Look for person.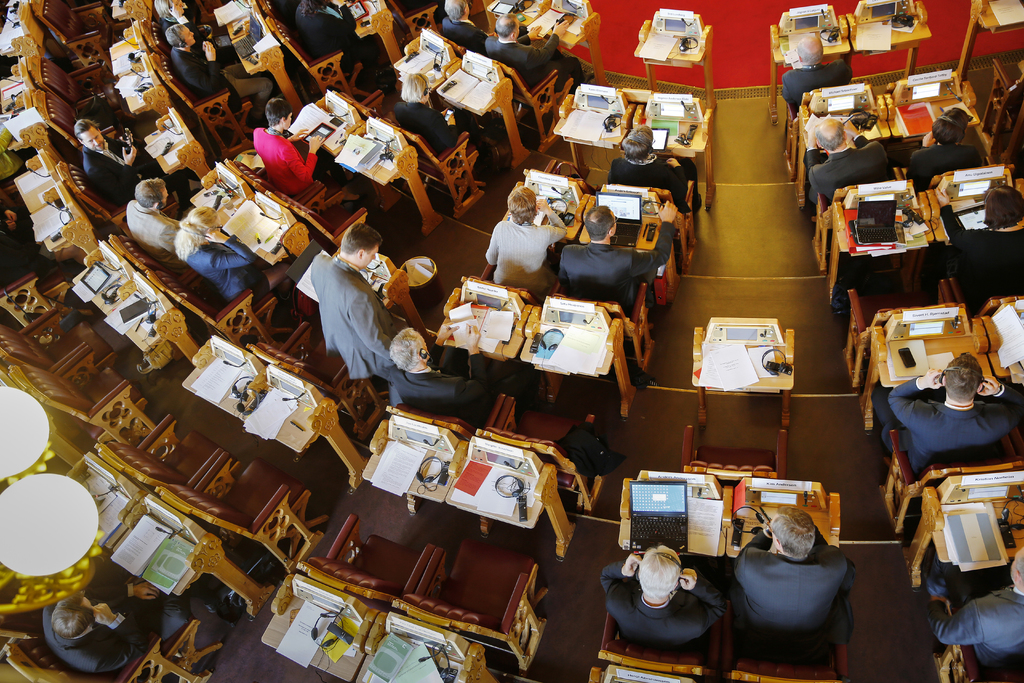
Found: [x1=67, y1=109, x2=161, y2=218].
